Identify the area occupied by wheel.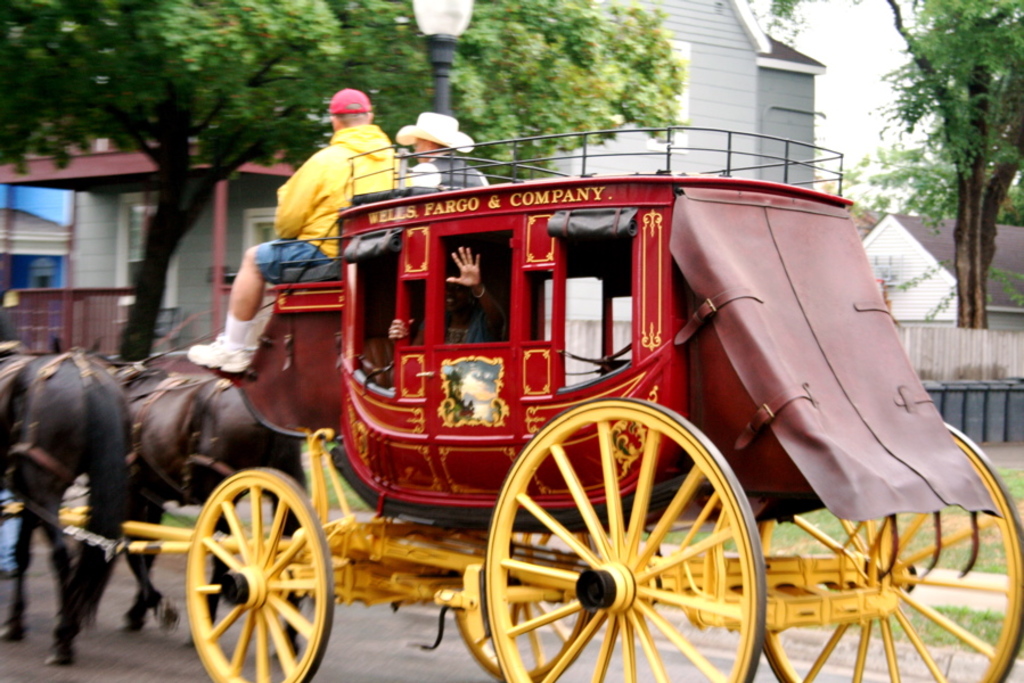
Area: {"x1": 748, "y1": 413, "x2": 1023, "y2": 682}.
